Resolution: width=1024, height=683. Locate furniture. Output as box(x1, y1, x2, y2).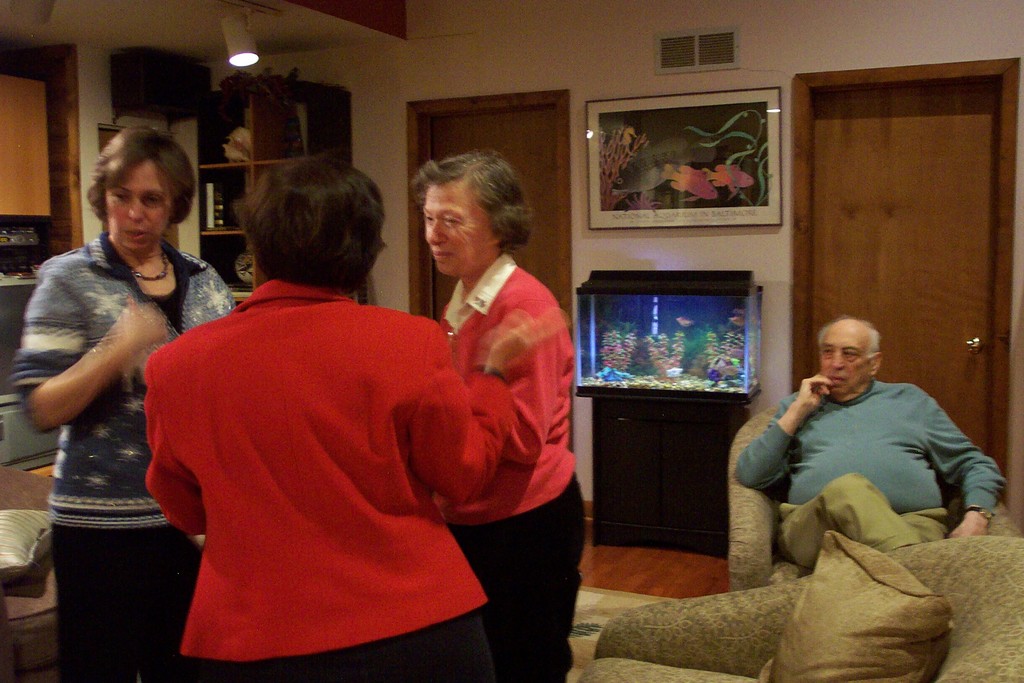
box(194, 73, 354, 312).
